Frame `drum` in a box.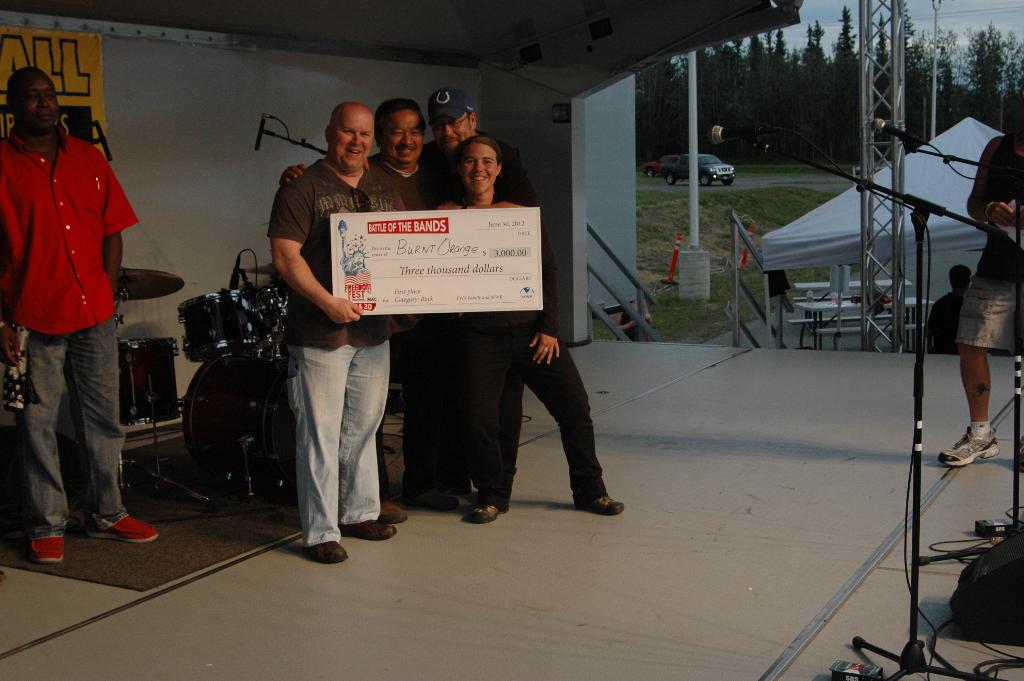
[180, 350, 305, 498].
